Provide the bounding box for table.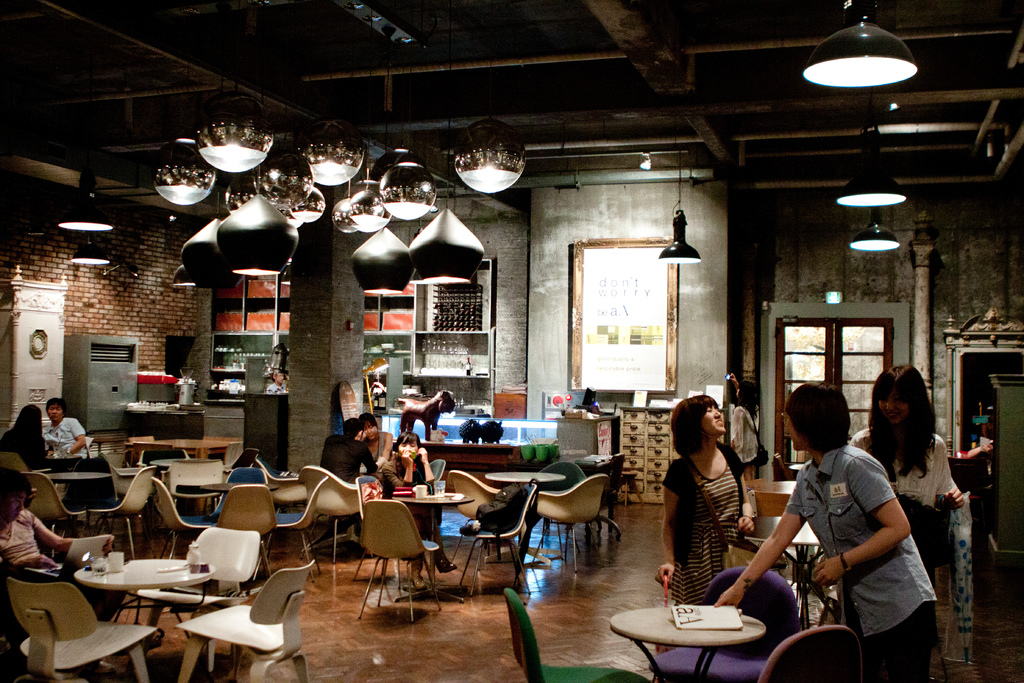
region(47, 463, 108, 514).
